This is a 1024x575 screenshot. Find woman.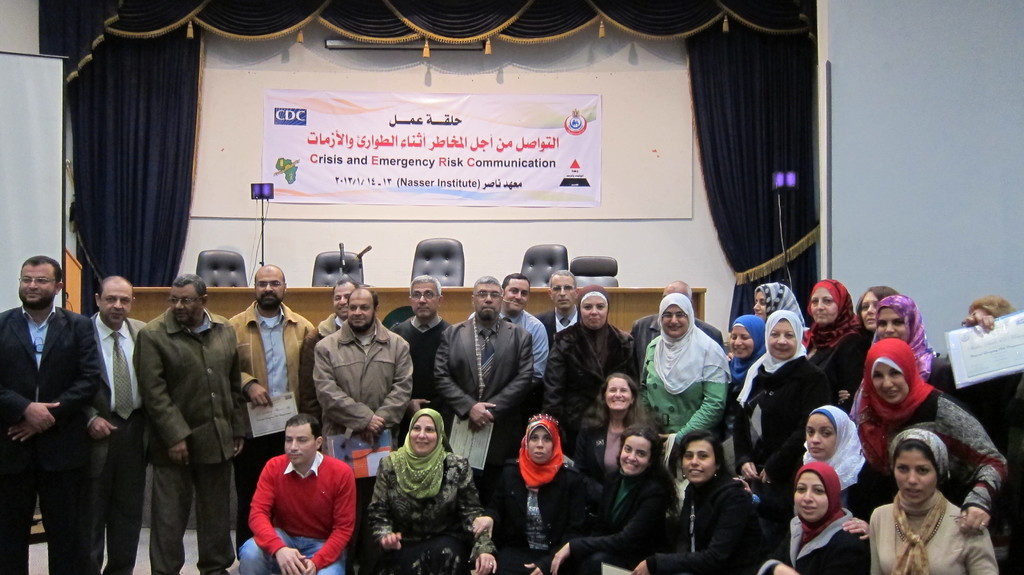
Bounding box: (870, 284, 936, 387).
